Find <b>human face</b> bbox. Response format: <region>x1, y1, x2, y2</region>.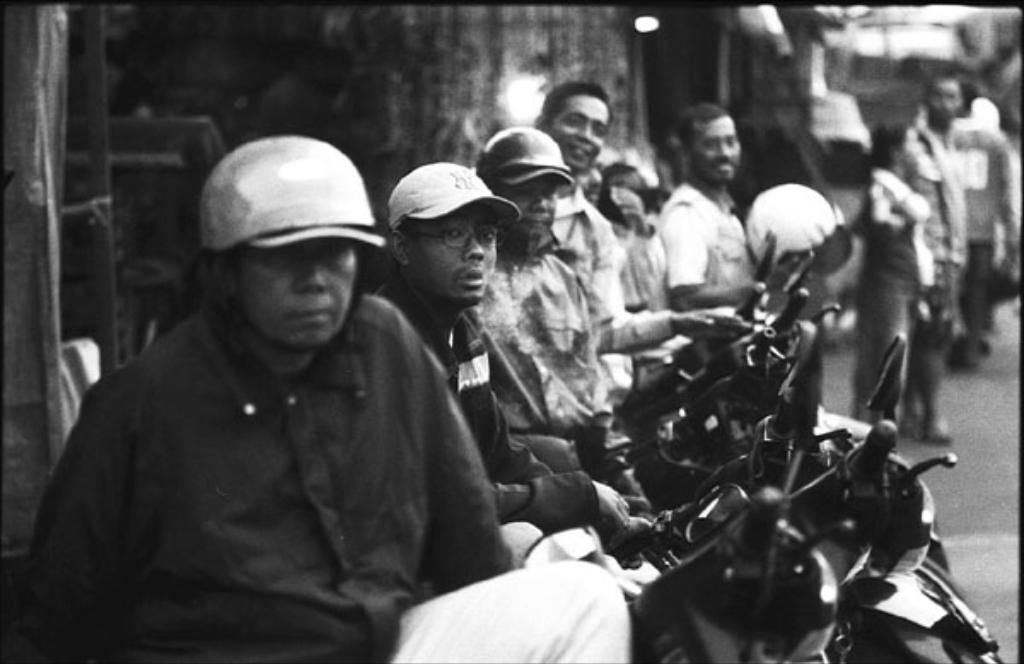
<region>493, 178, 555, 239</region>.
